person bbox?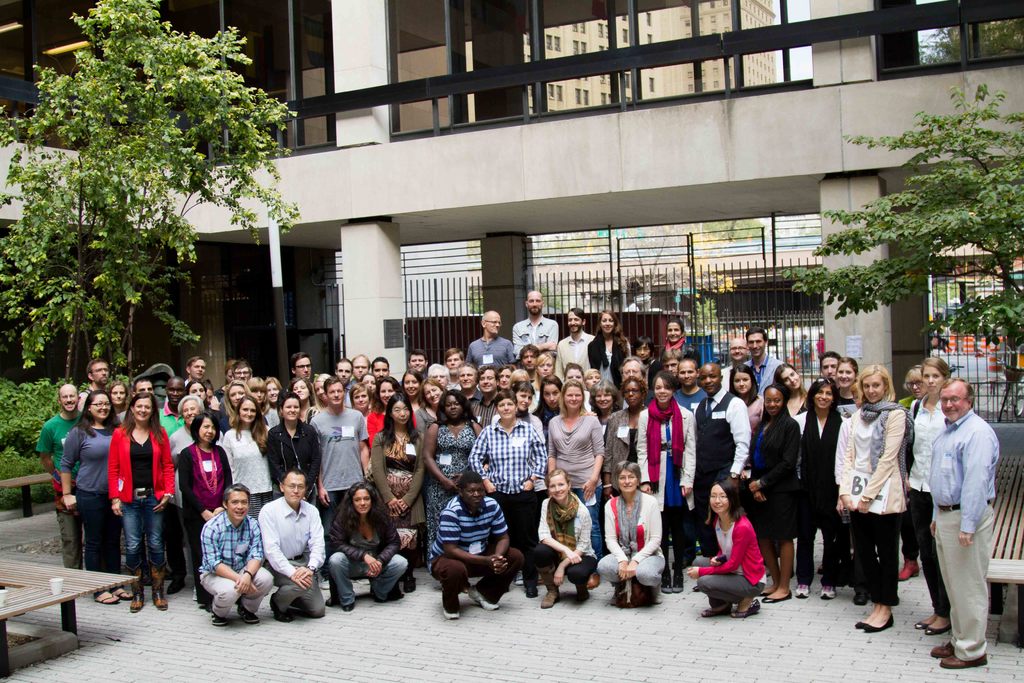
region(585, 310, 632, 375)
